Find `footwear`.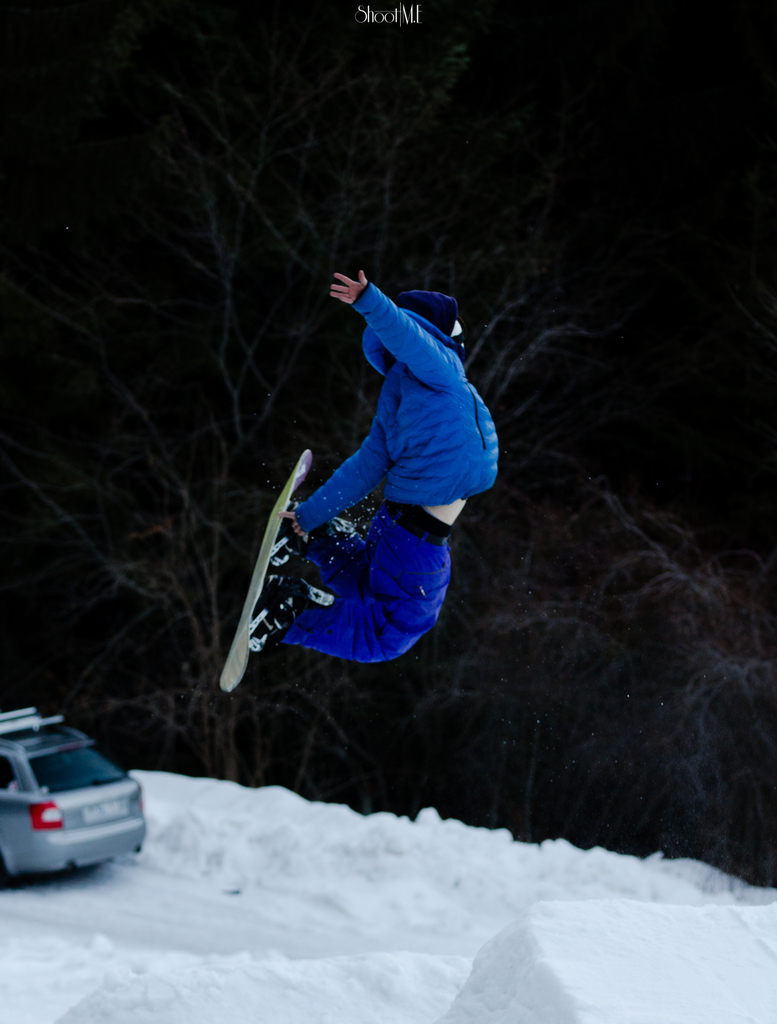
bbox(257, 591, 293, 652).
